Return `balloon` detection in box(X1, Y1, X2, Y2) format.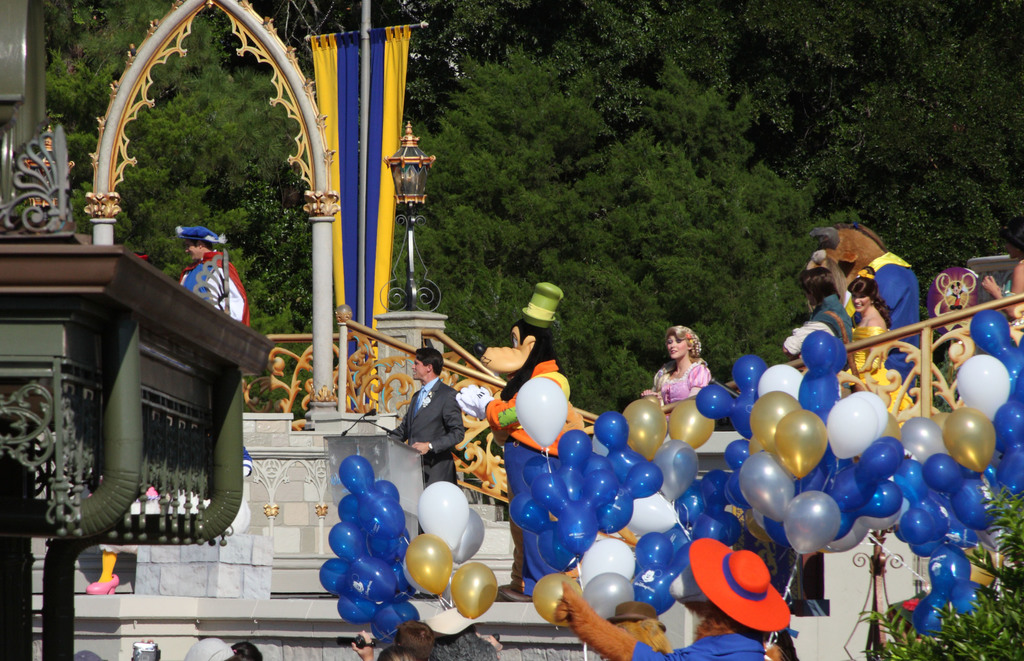
box(972, 310, 1023, 397).
